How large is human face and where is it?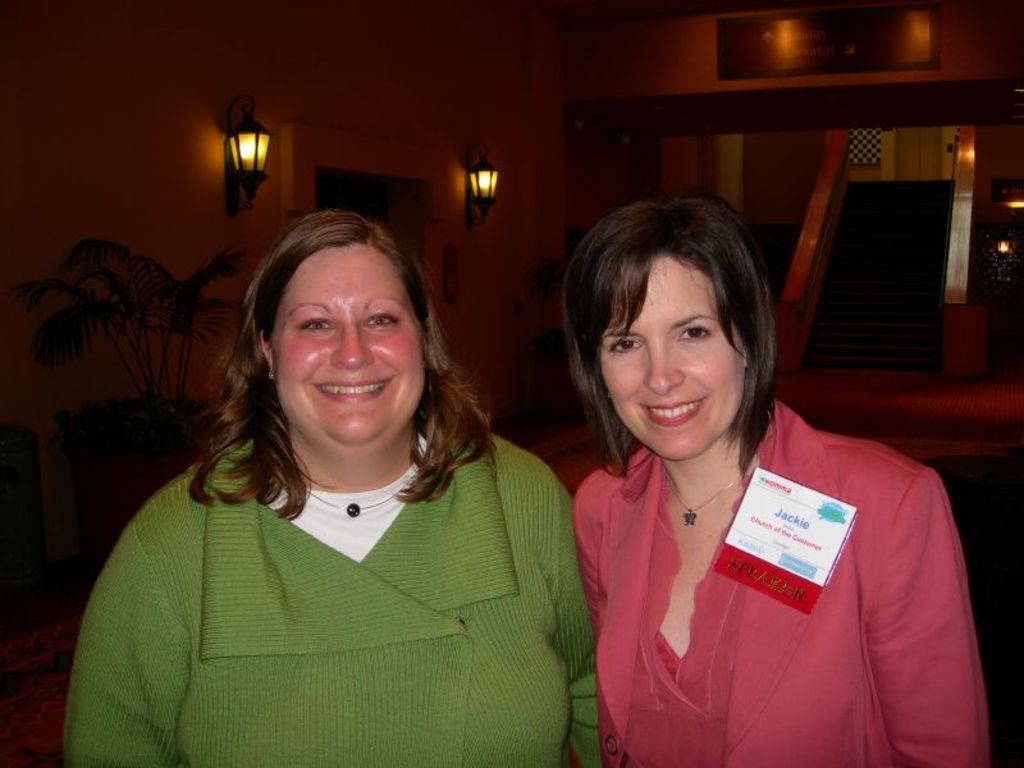
Bounding box: left=271, top=243, right=426, bottom=445.
